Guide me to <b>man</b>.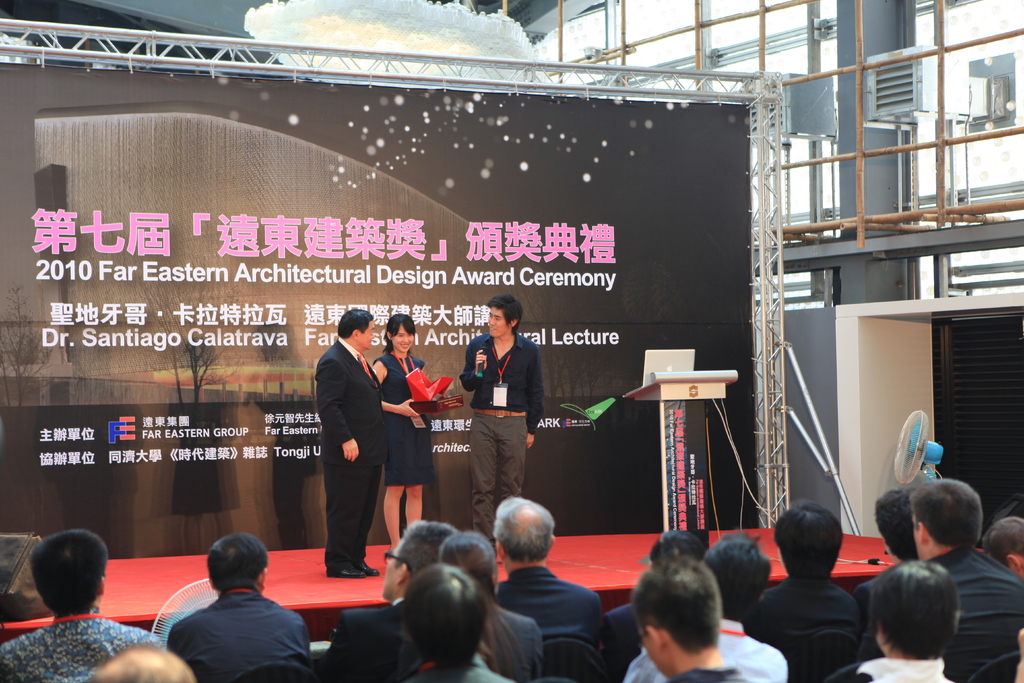
Guidance: bbox=[317, 522, 461, 682].
